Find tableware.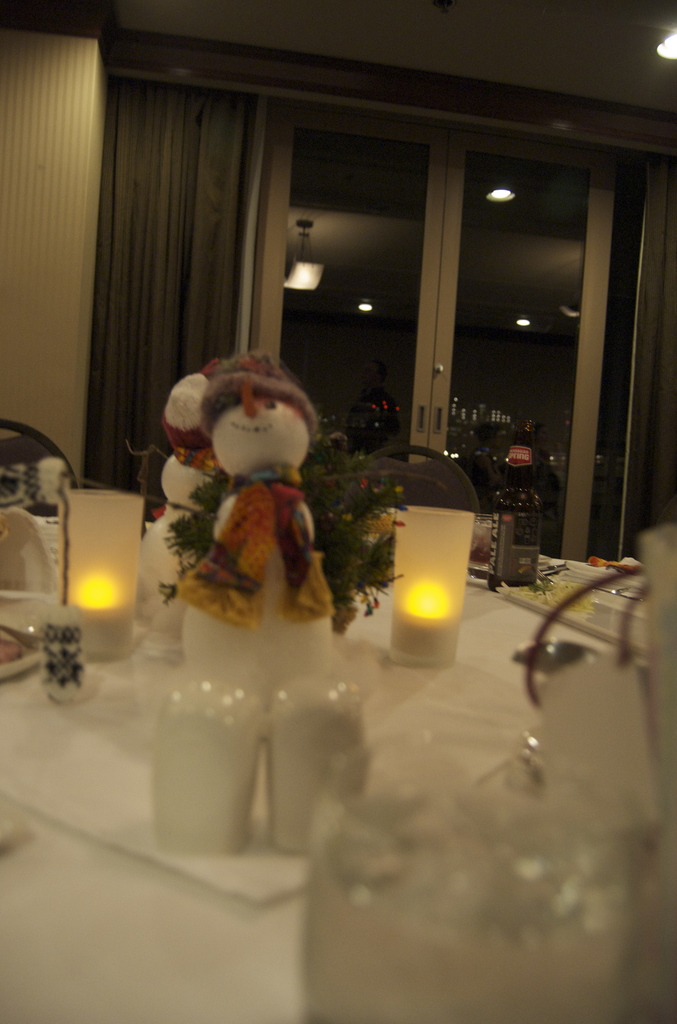
pyautogui.locateOnScreen(265, 685, 370, 840).
